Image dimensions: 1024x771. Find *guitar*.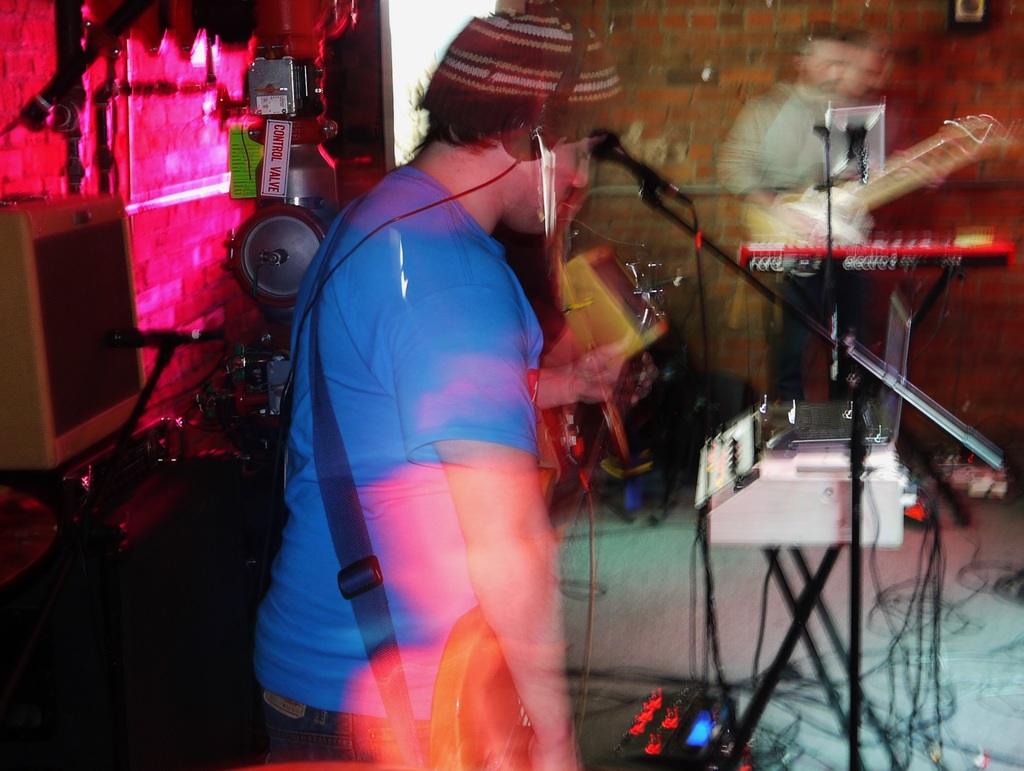
select_region(428, 250, 672, 770).
